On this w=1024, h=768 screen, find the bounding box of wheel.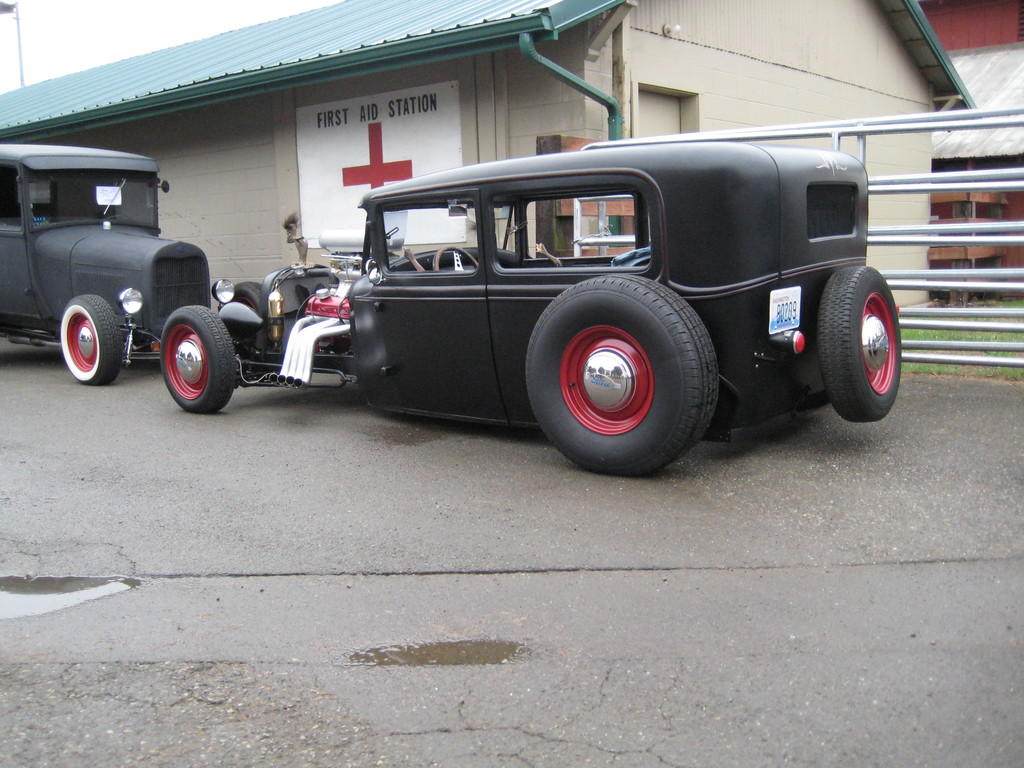
Bounding box: 826:255:906:413.
